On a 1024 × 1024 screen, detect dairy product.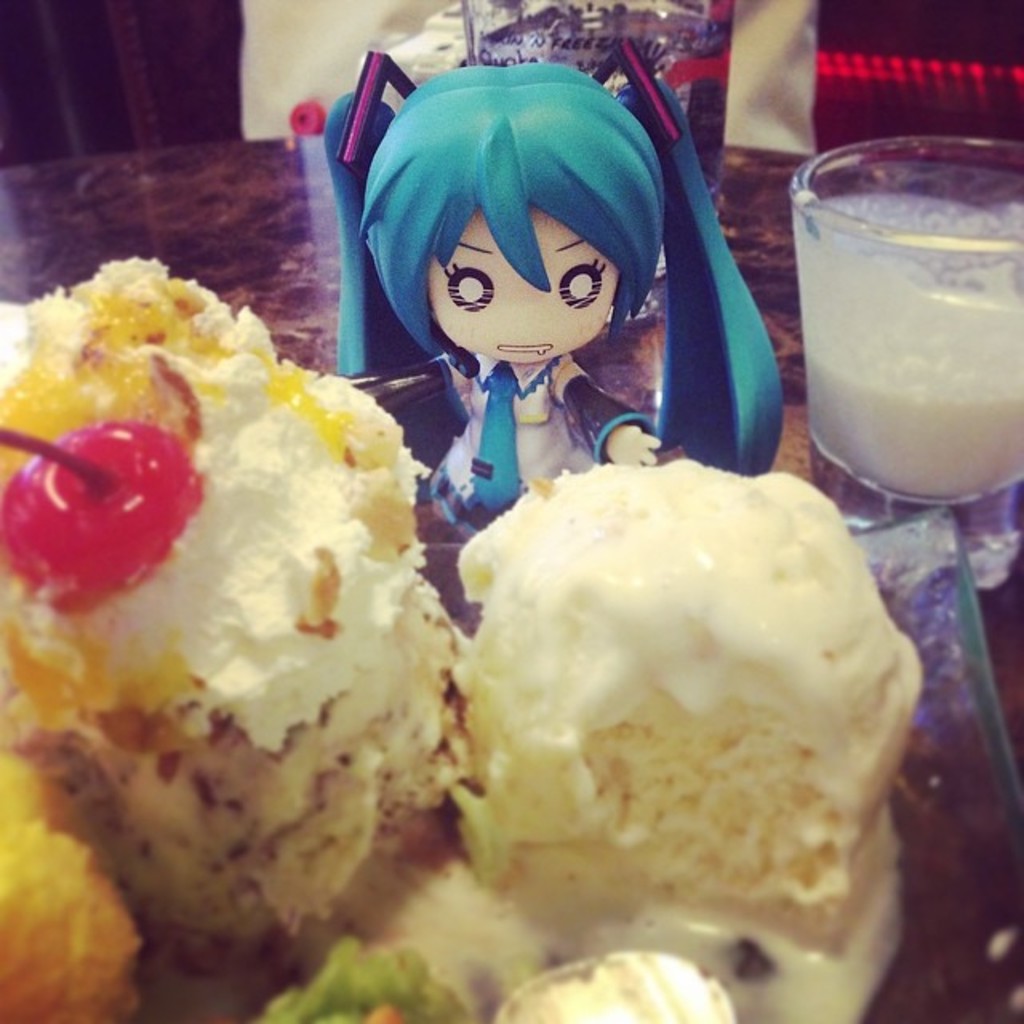
bbox=[443, 862, 883, 1022].
